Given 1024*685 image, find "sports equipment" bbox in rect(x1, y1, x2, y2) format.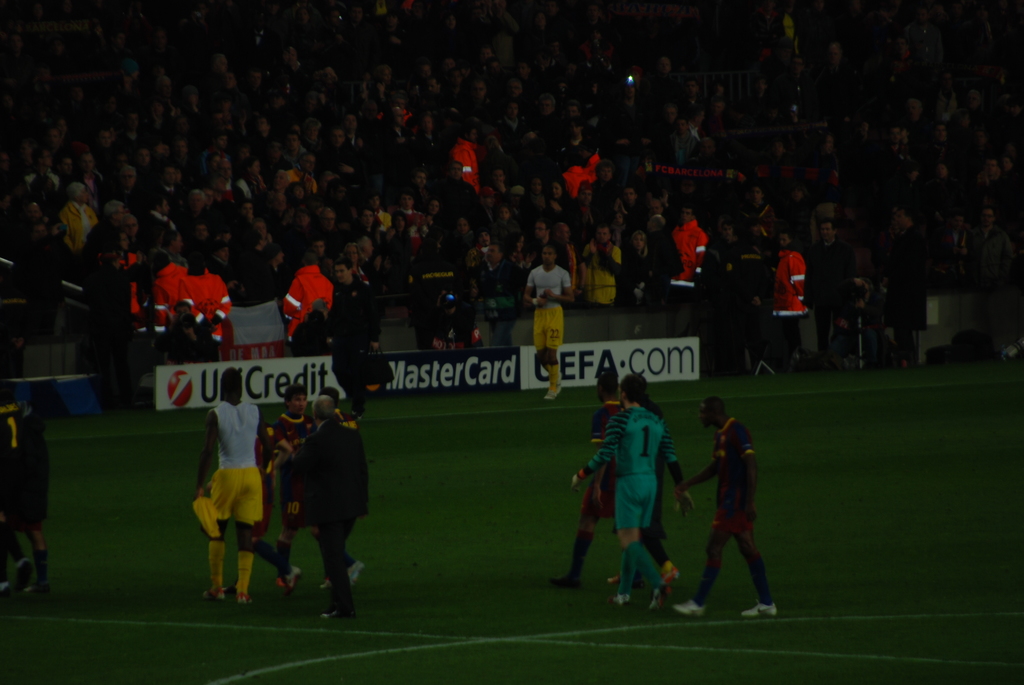
rect(348, 558, 362, 583).
